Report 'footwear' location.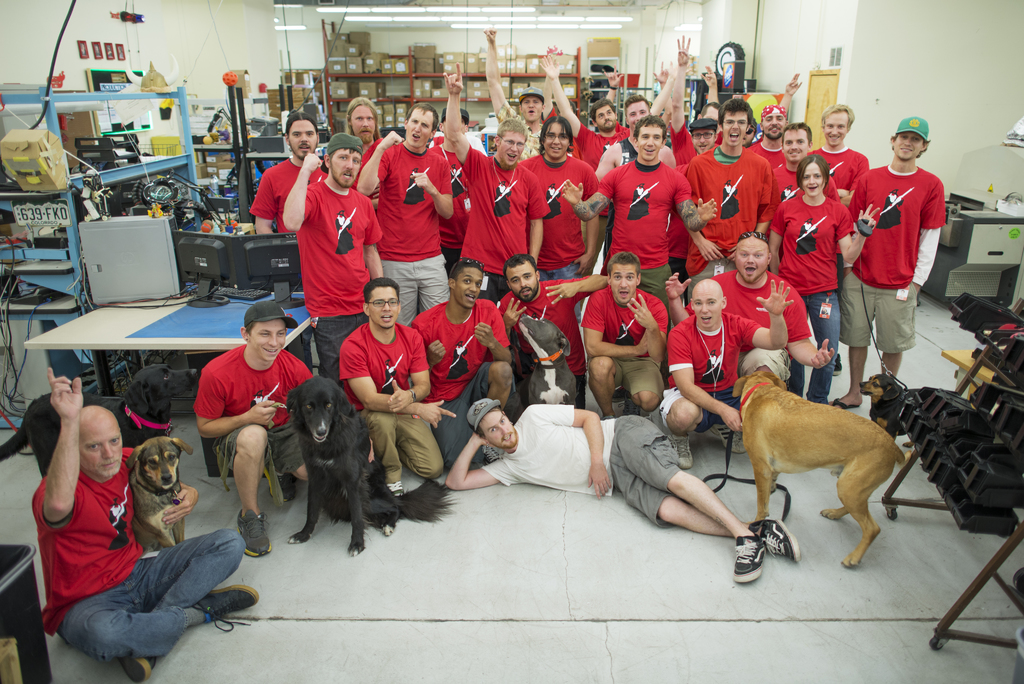
Report: 118/655/156/683.
